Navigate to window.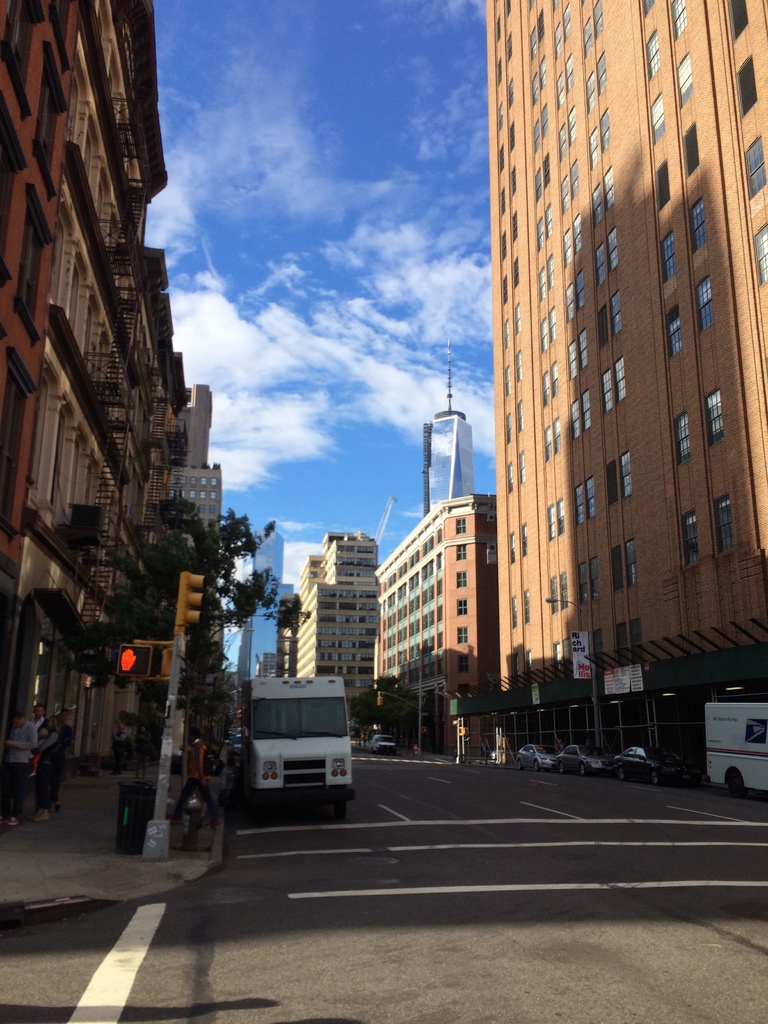
Navigation target: (593,630,604,660).
